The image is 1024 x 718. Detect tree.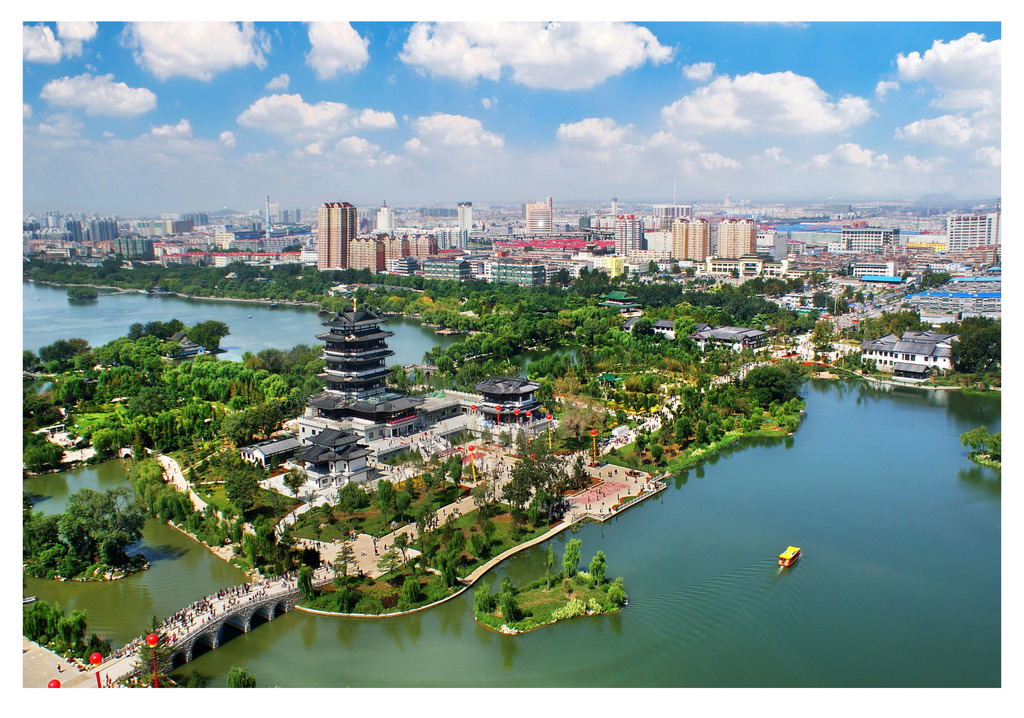
Detection: l=479, t=336, r=510, b=354.
